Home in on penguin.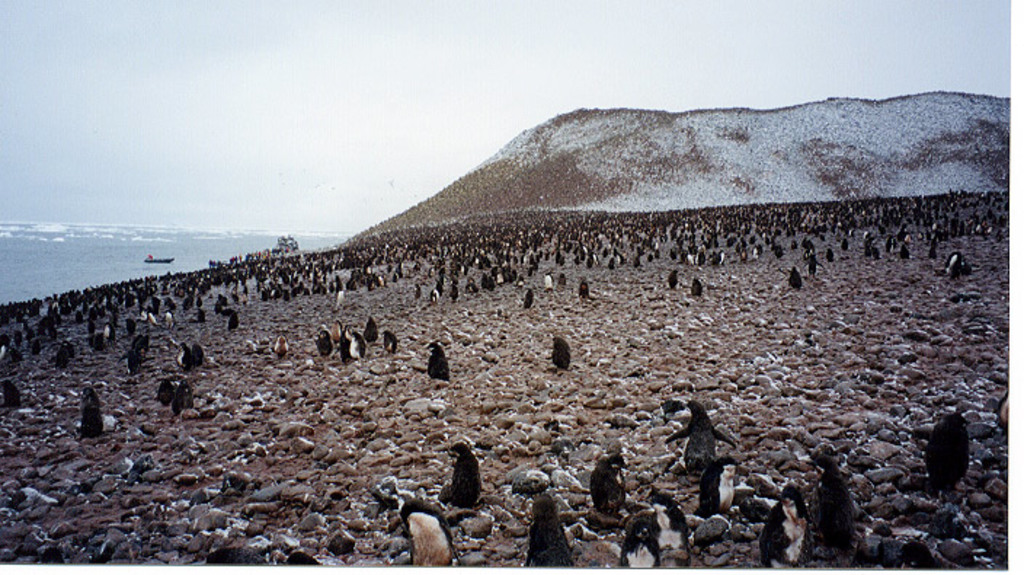
Homed in at locate(579, 279, 589, 298).
